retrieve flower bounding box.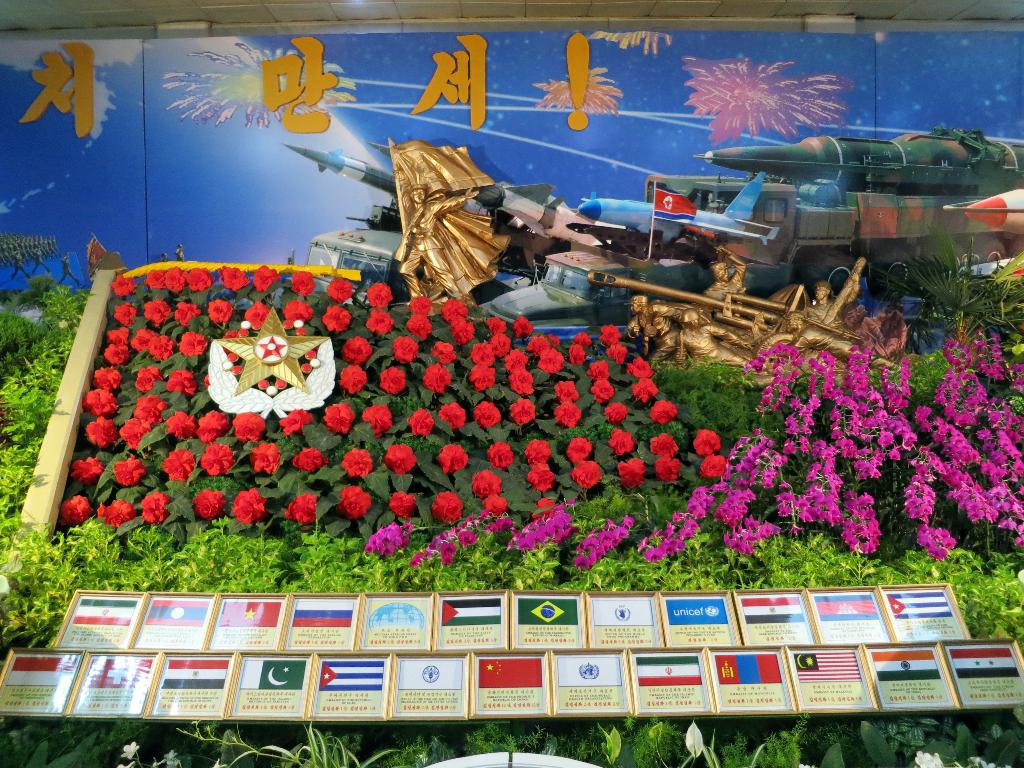
Bounding box: {"left": 326, "top": 275, "right": 351, "bottom": 302}.
